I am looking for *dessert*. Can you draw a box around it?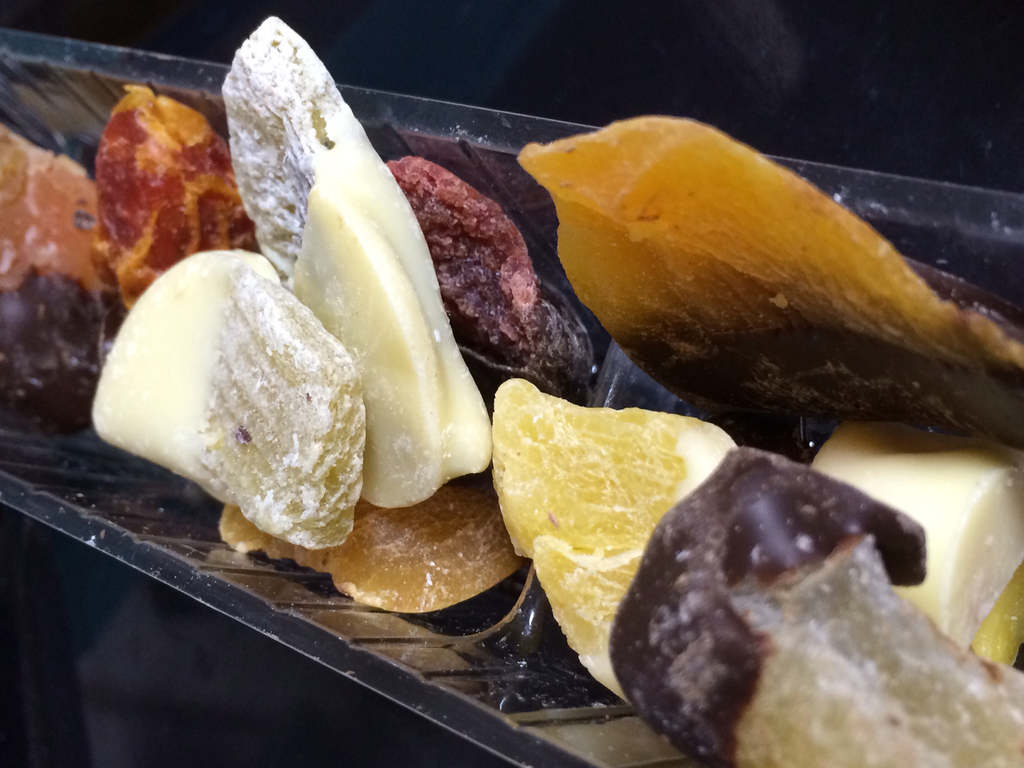
Sure, the bounding box is <region>211, 12, 488, 508</region>.
